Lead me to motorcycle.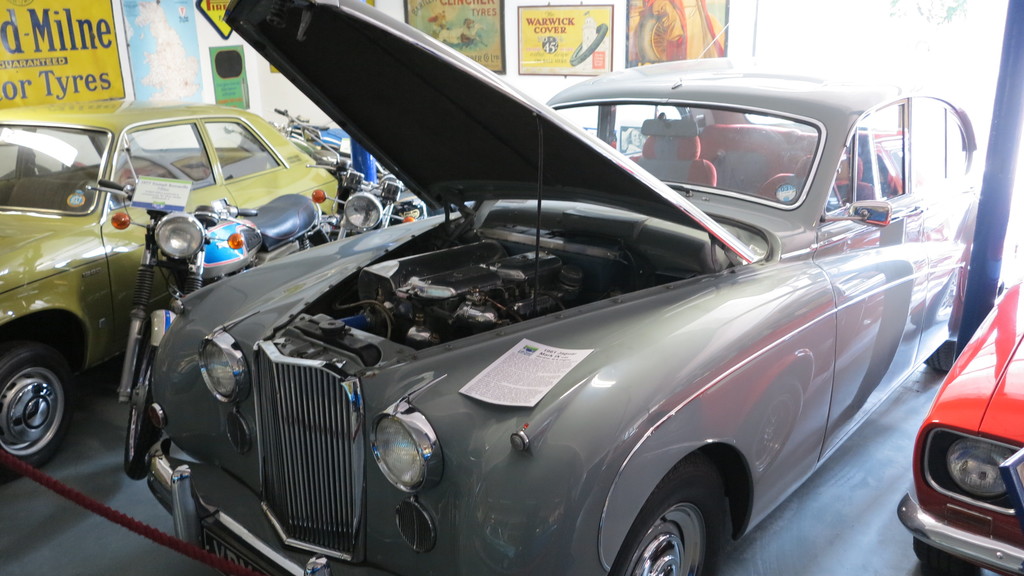
Lead to [84,179,330,479].
